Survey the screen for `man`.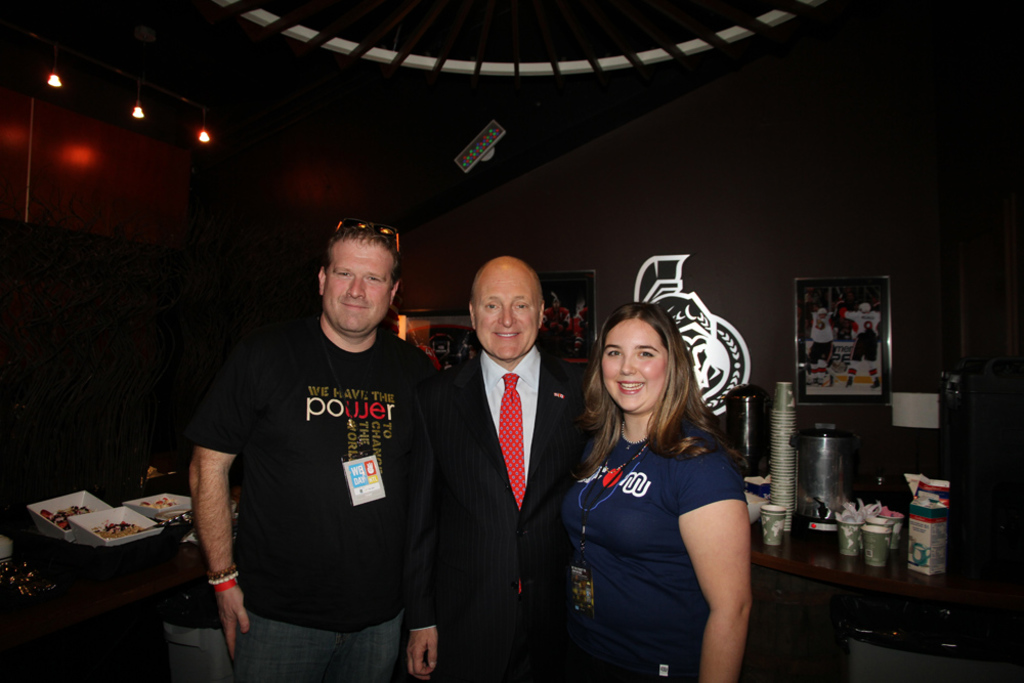
Survey found: bbox=[183, 197, 440, 682].
